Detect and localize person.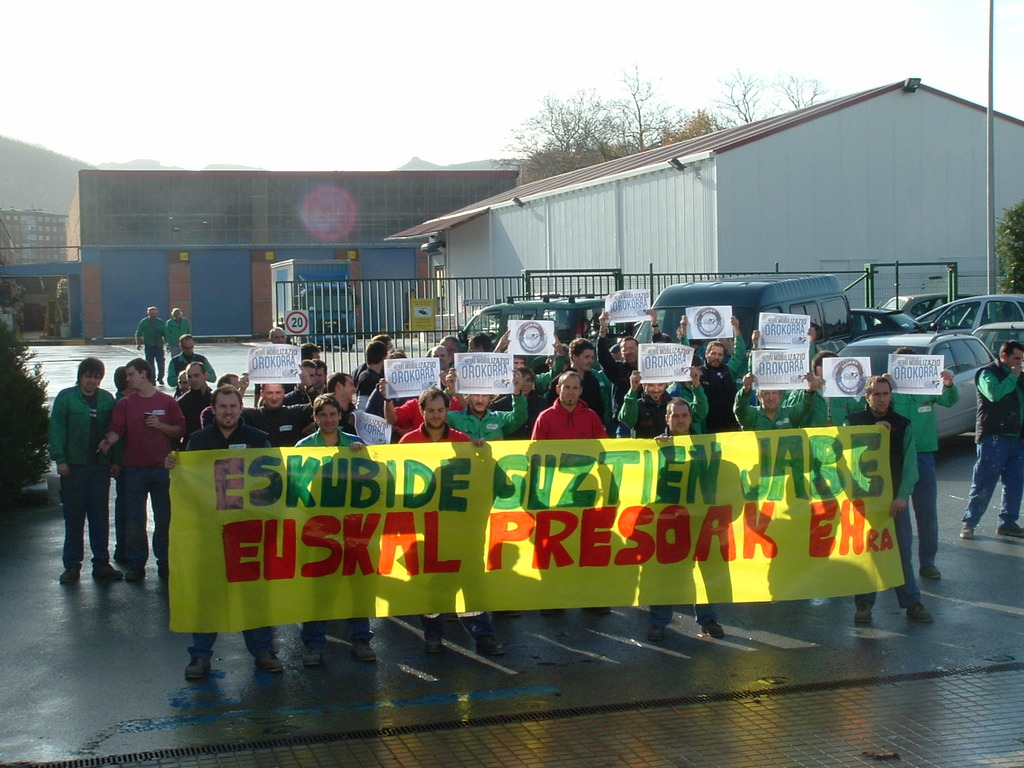
Localized at region(598, 310, 661, 412).
